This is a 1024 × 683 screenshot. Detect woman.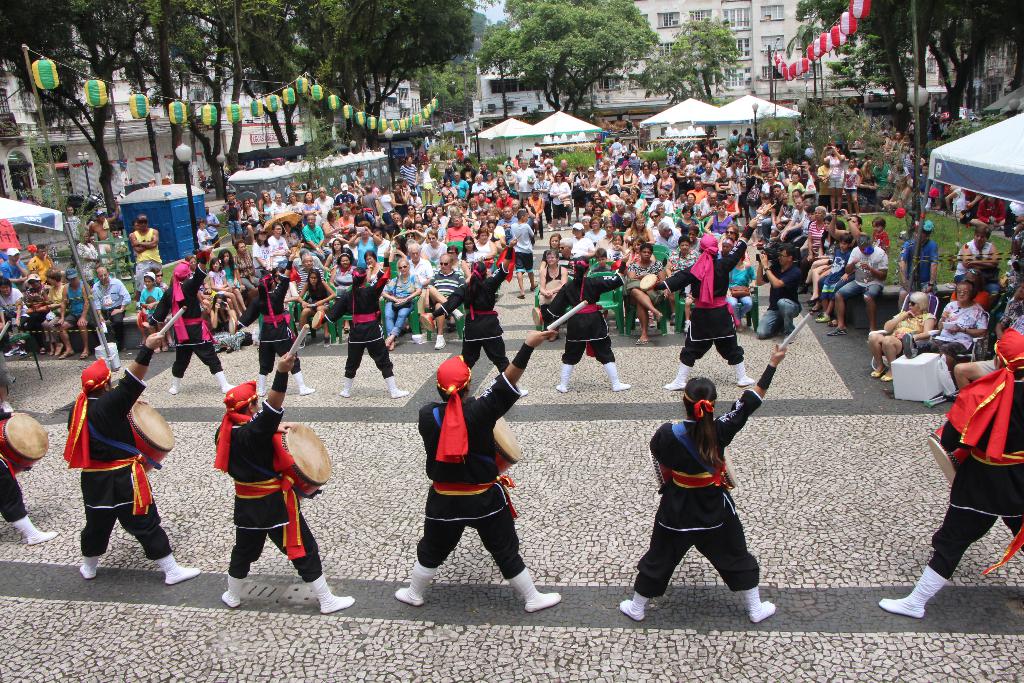
(x1=797, y1=202, x2=833, y2=300).
